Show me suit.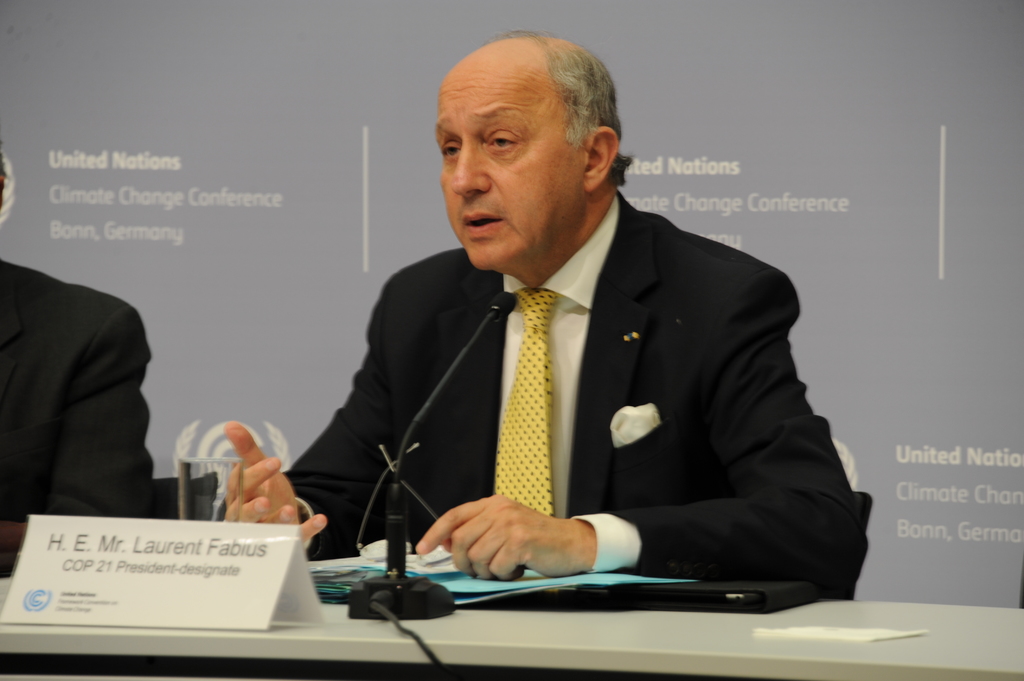
suit is here: [left=268, top=141, right=856, bottom=600].
